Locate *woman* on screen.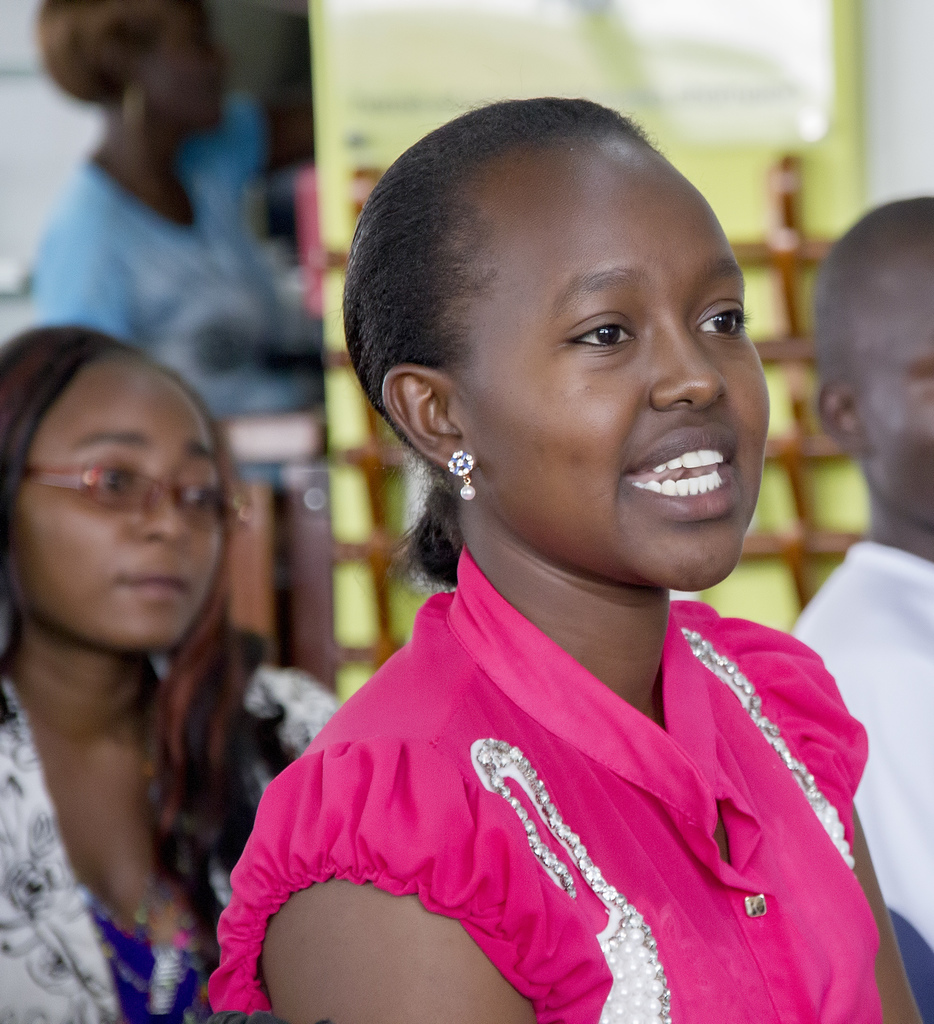
On screen at select_region(200, 94, 924, 1023).
